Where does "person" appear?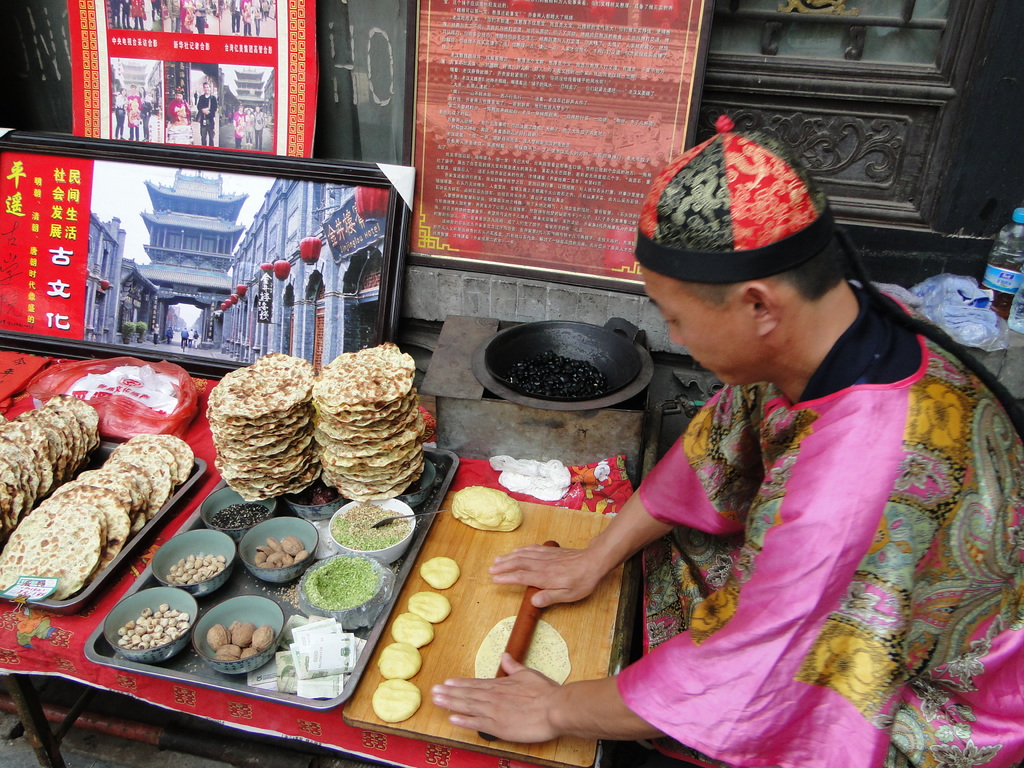
Appears at [589, 154, 976, 762].
